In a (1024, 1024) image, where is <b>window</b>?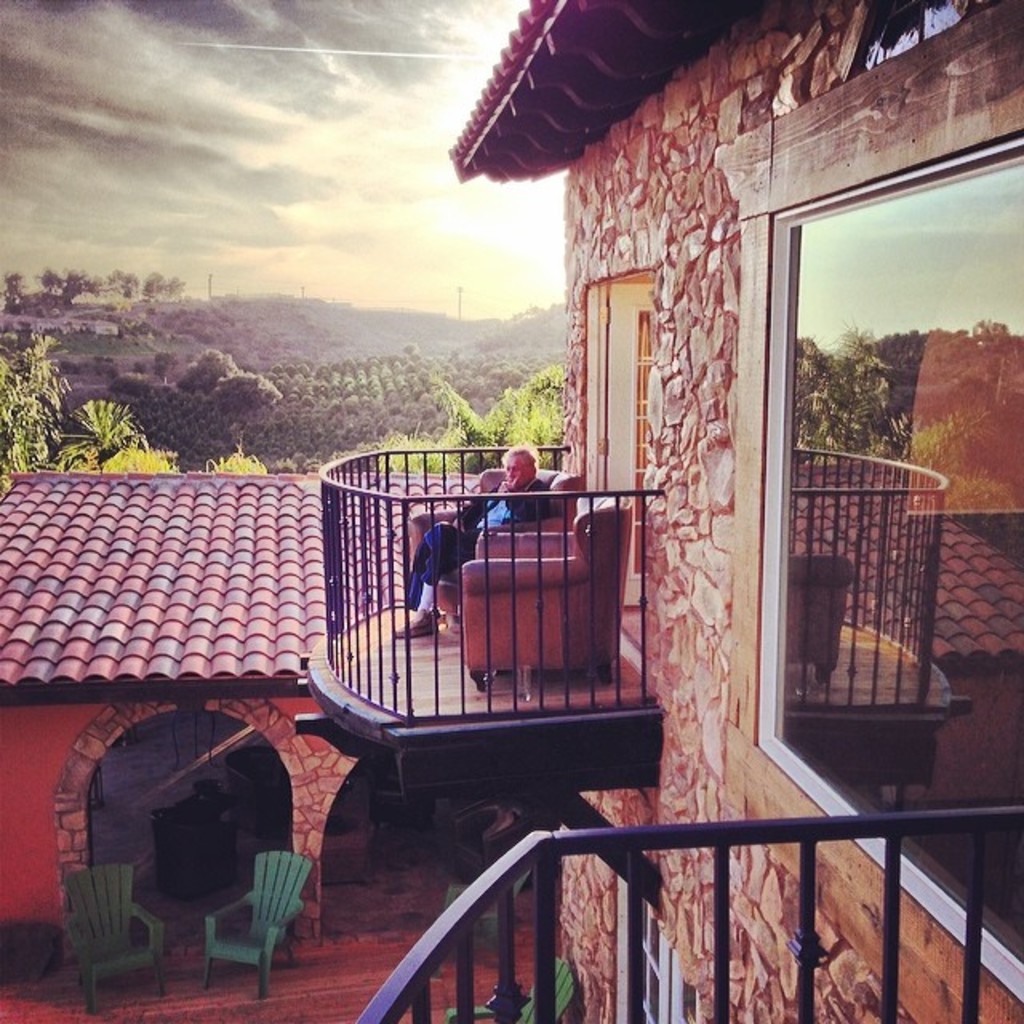
{"left": 755, "top": 141, "right": 1022, "bottom": 1013}.
